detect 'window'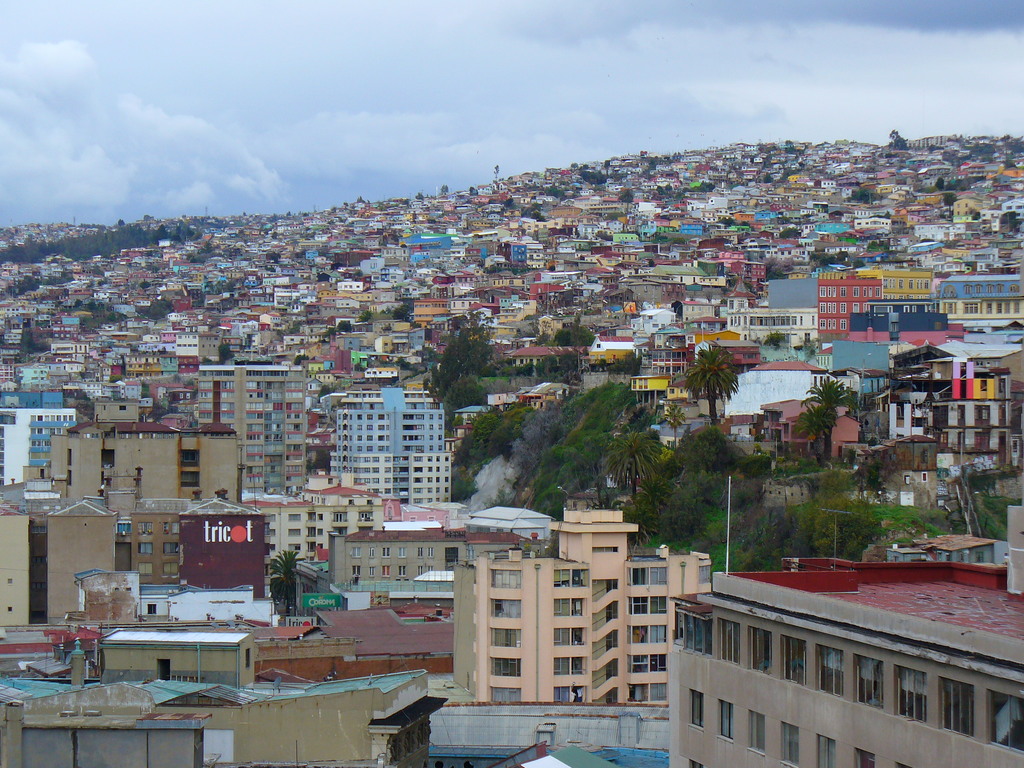
x1=860 y1=304 x2=867 y2=312
